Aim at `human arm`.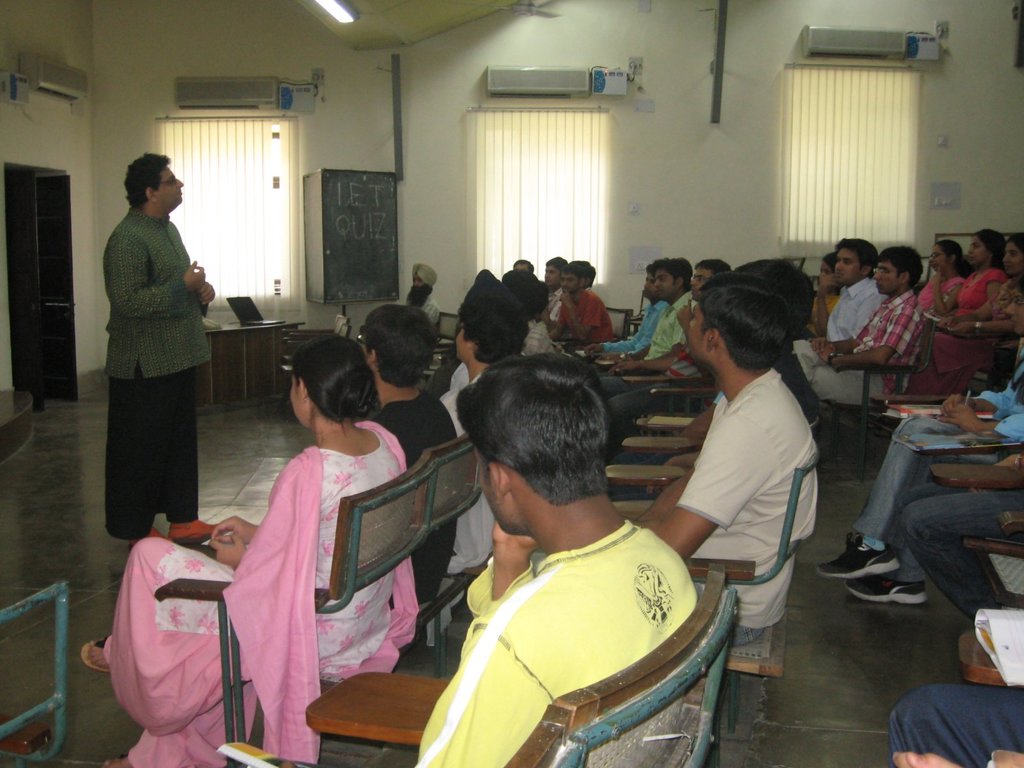
Aimed at [477,516,544,610].
